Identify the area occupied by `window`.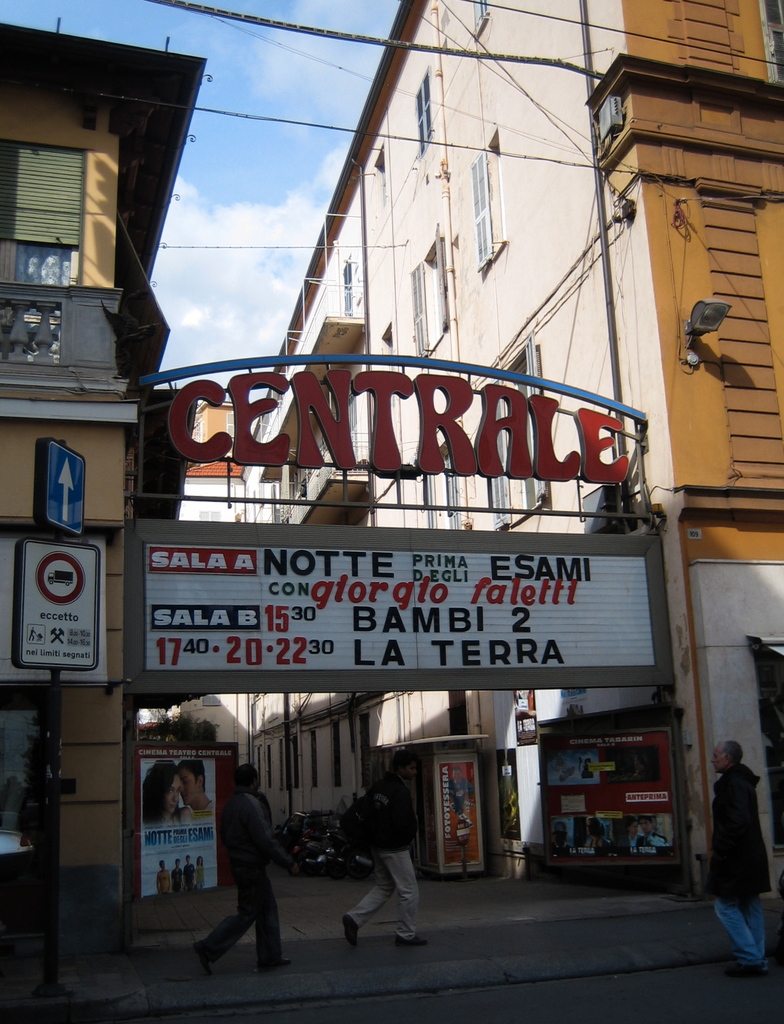
Area: {"left": 355, "top": 715, "right": 372, "bottom": 794}.
